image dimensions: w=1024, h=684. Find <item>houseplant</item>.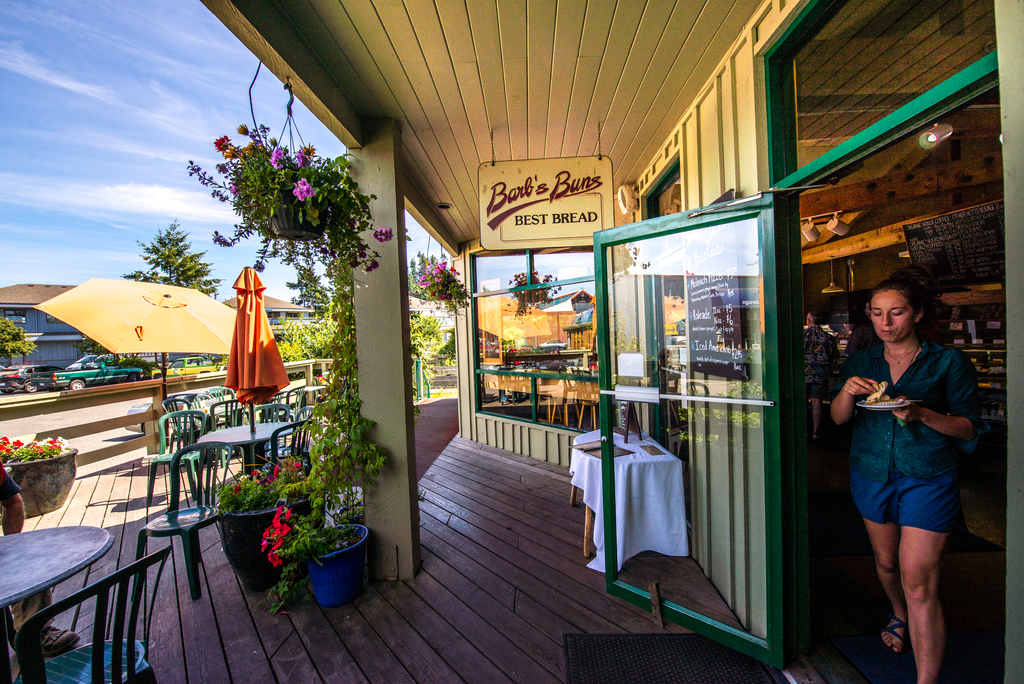
[x1=181, y1=116, x2=396, y2=279].
